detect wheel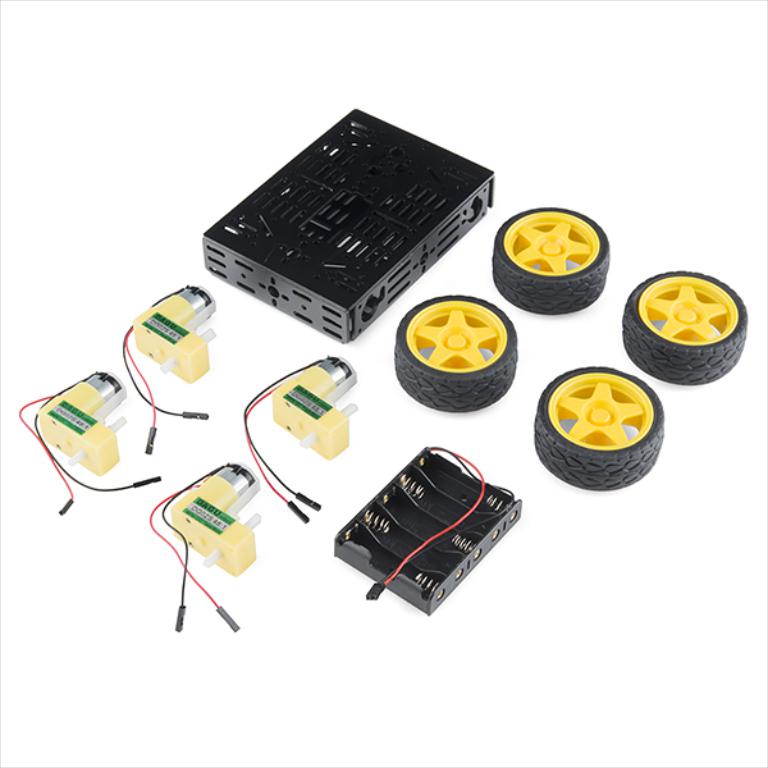
{"left": 490, "top": 202, "right": 611, "bottom": 319}
